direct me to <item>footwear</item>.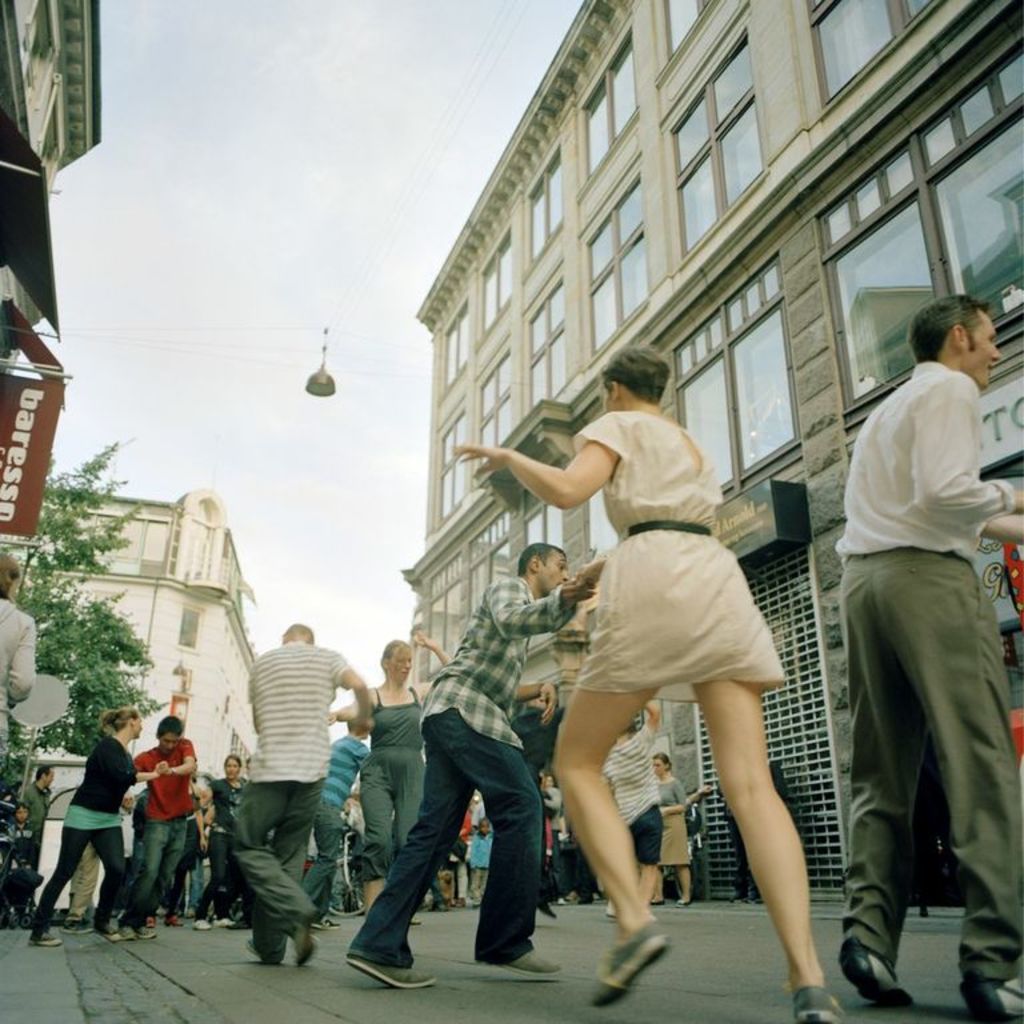
Direction: 408, 912, 420, 928.
